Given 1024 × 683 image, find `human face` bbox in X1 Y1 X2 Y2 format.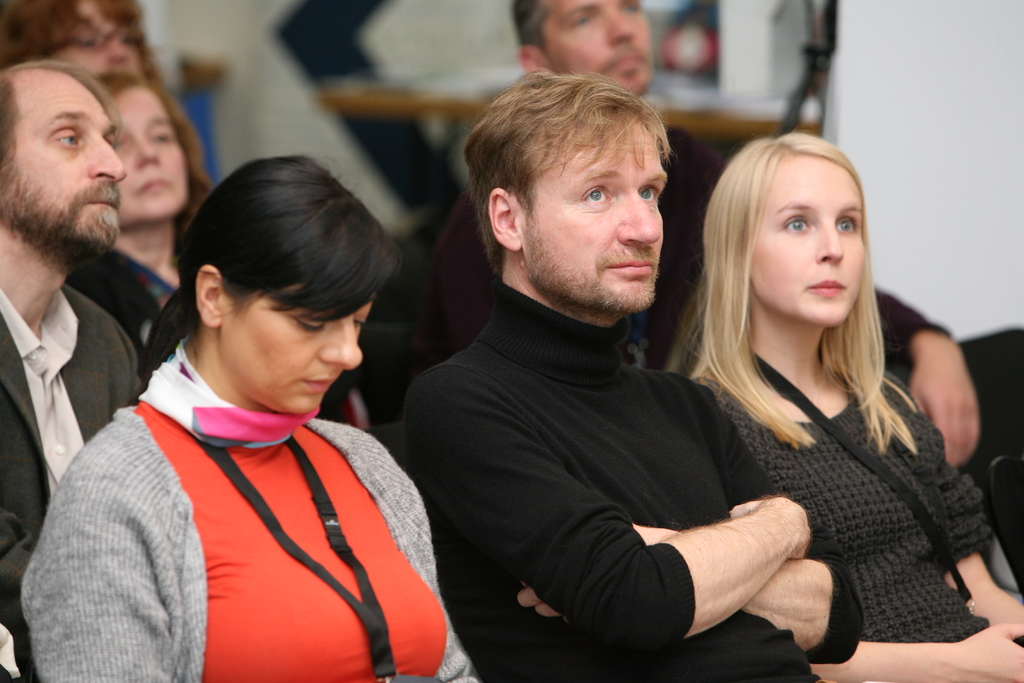
115 81 188 219.
